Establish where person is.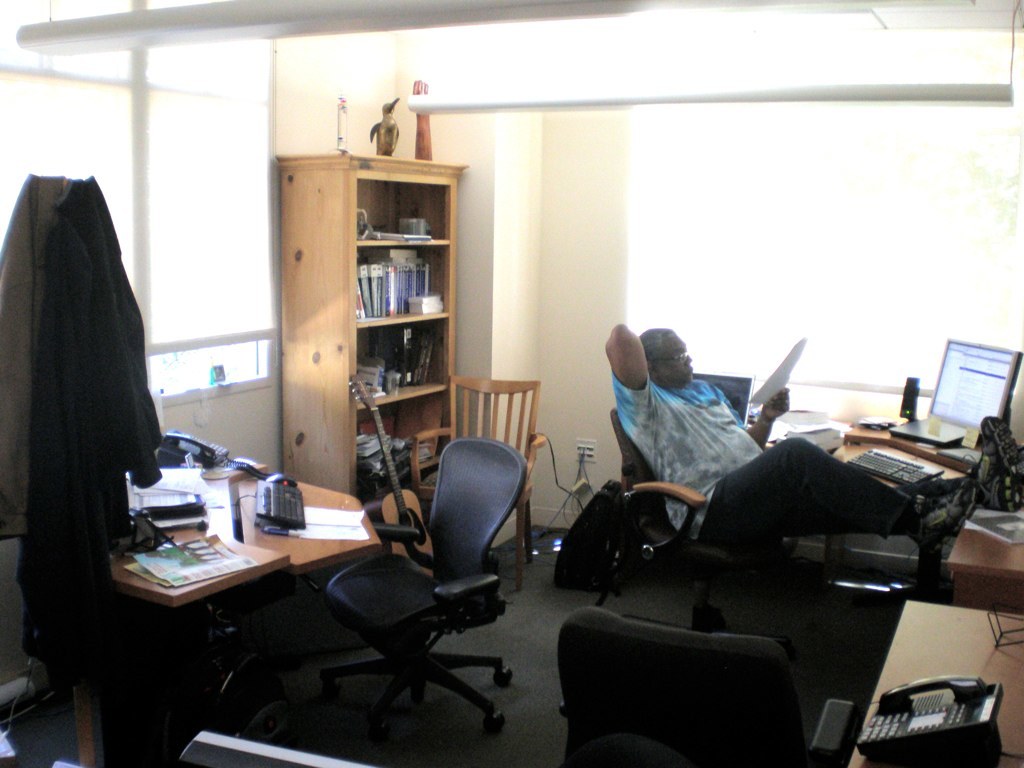
Established at x1=600, y1=320, x2=877, y2=615.
